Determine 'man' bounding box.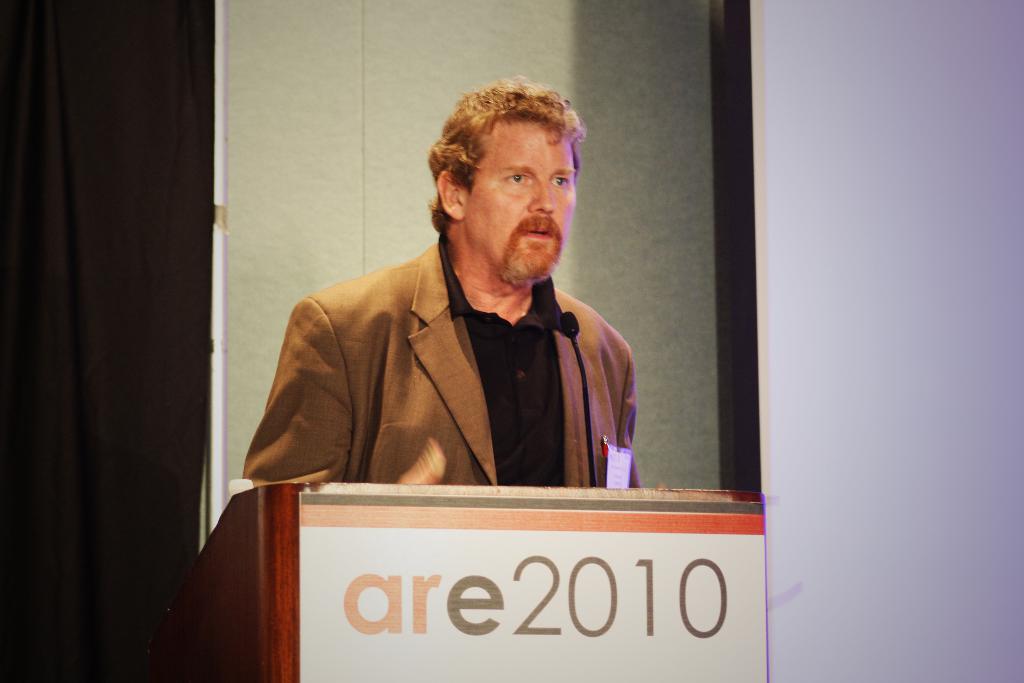
Determined: <region>245, 95, 655, 518</region>.
